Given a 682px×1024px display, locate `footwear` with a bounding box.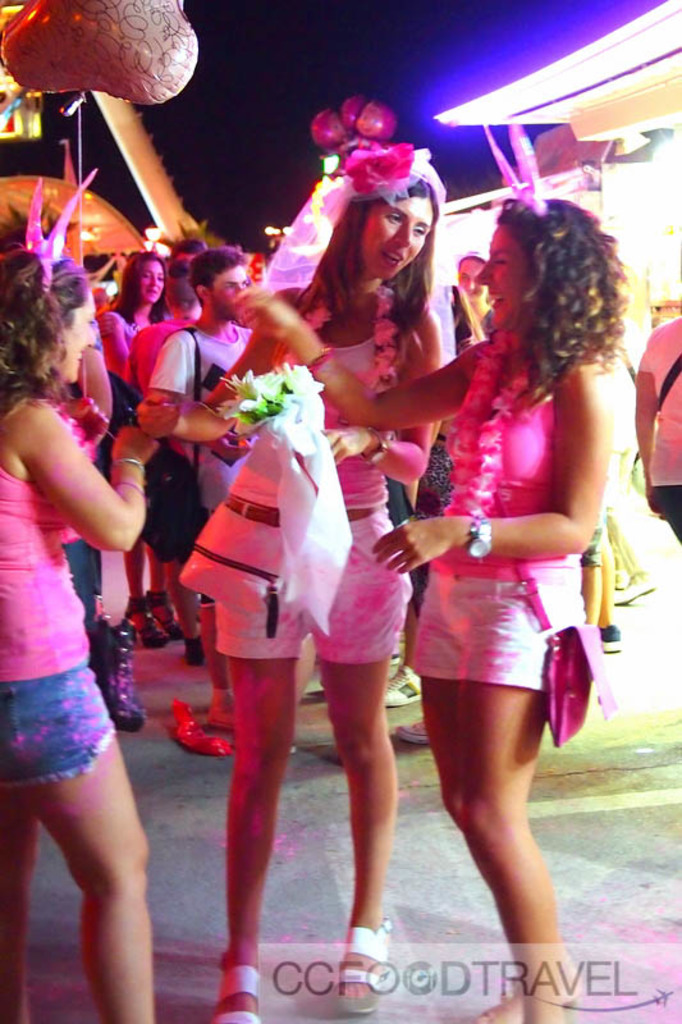
Located: x1=179, y1=632, x2=201, y2=668.
